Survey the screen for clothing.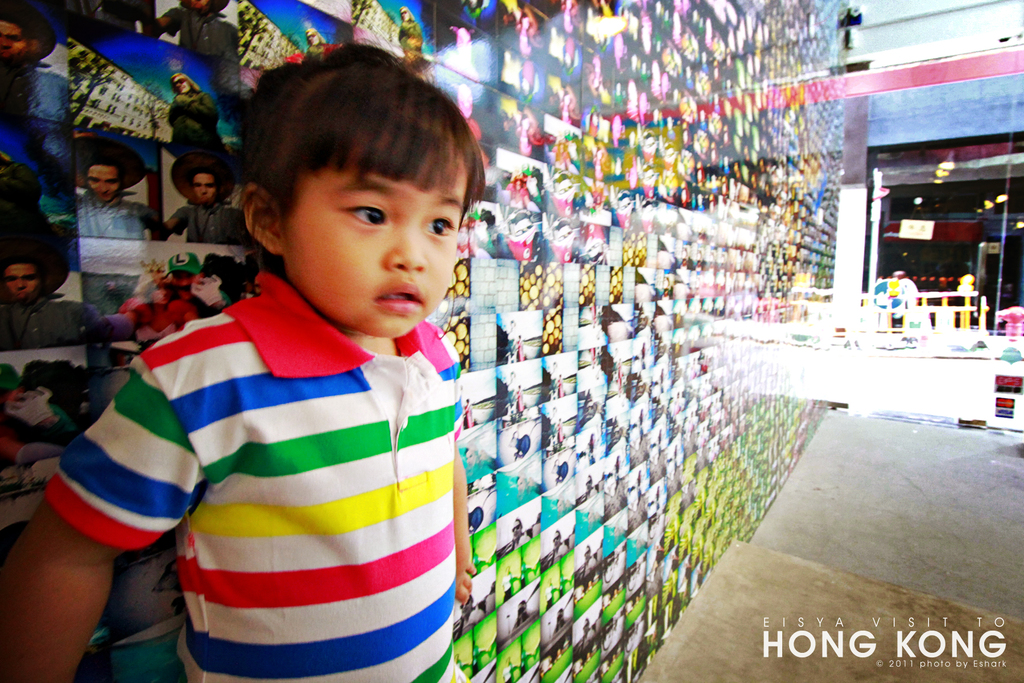
Survey found: [x1=74, y1=190, x2=180, y2=249].
